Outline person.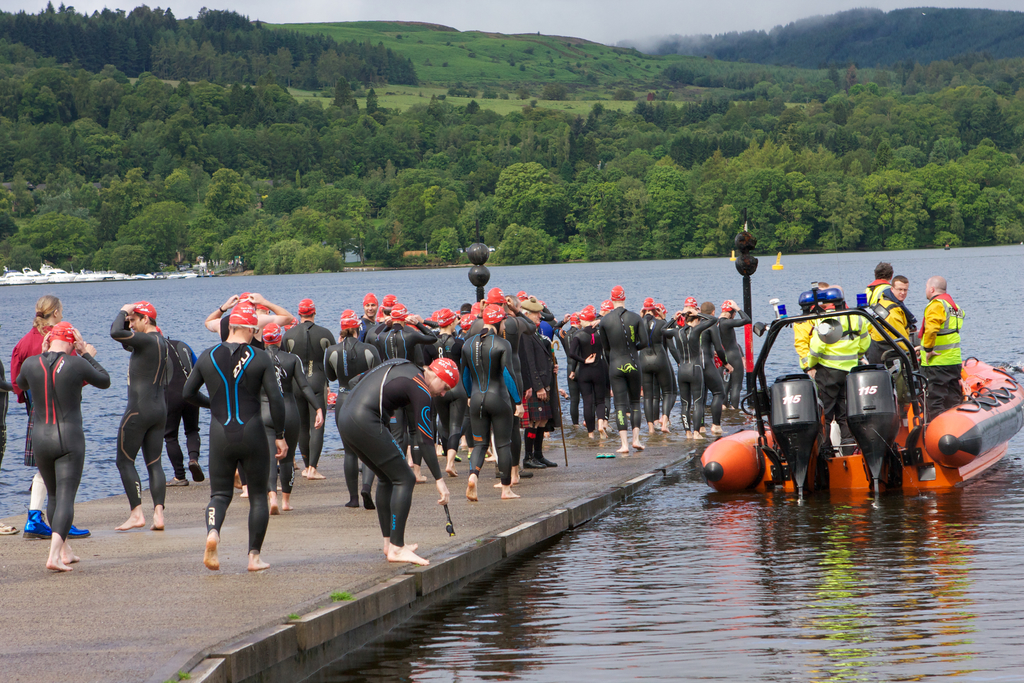
Outline: pyautogui.locateOnScreen(559, 388, 567, 399).
